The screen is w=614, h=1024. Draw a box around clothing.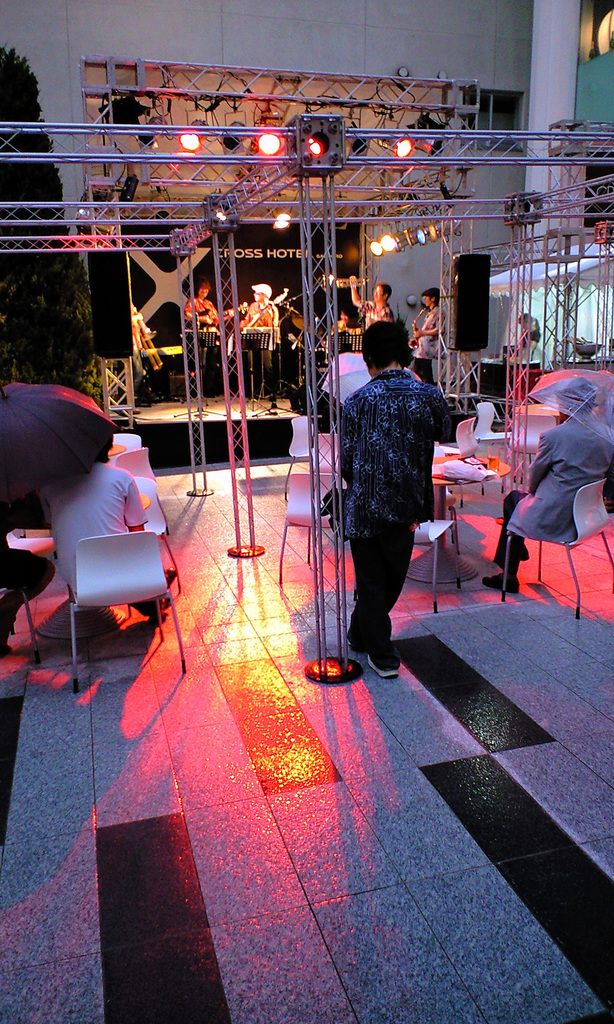
(left=39, top=460, right=165, bottom=620).
